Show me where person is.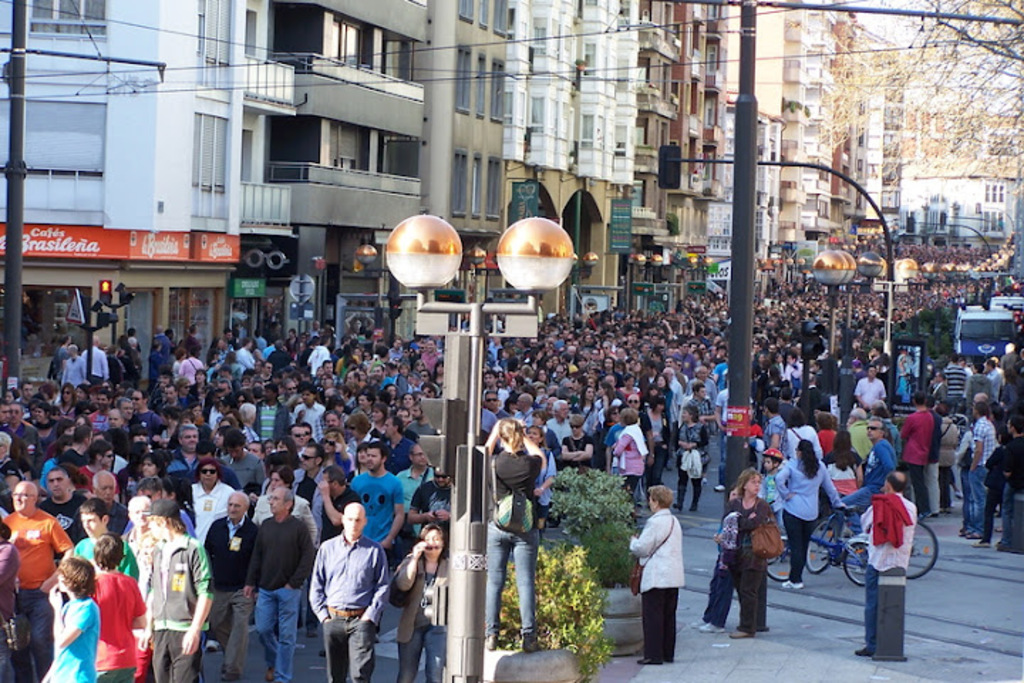
person is at rect(818, 408, 845, 457).
